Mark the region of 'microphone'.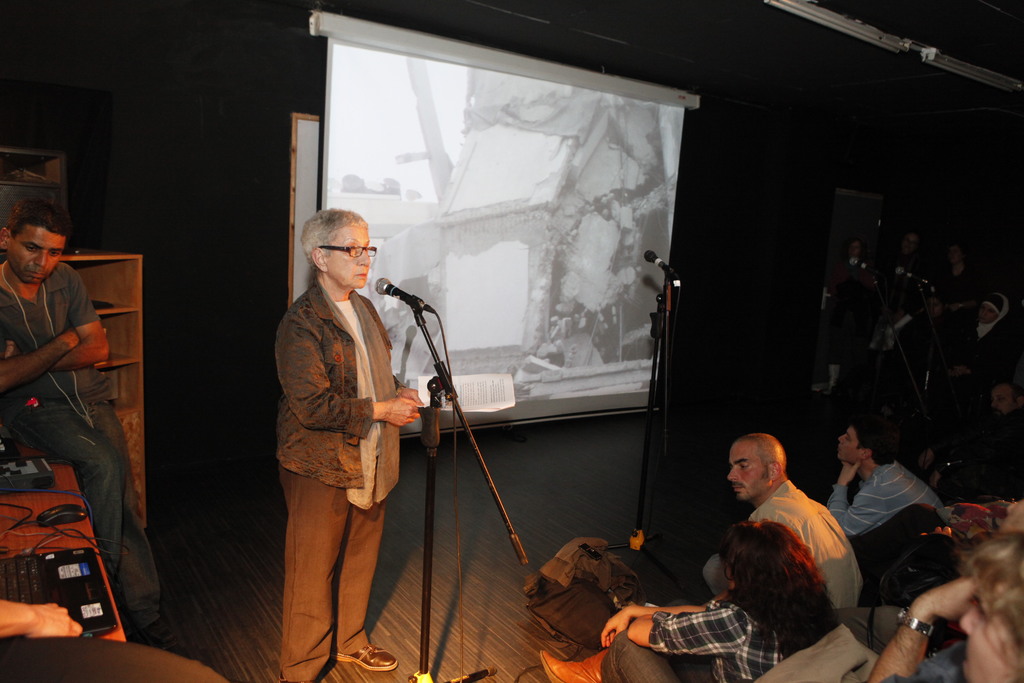
Region: 850 258 879 278.
